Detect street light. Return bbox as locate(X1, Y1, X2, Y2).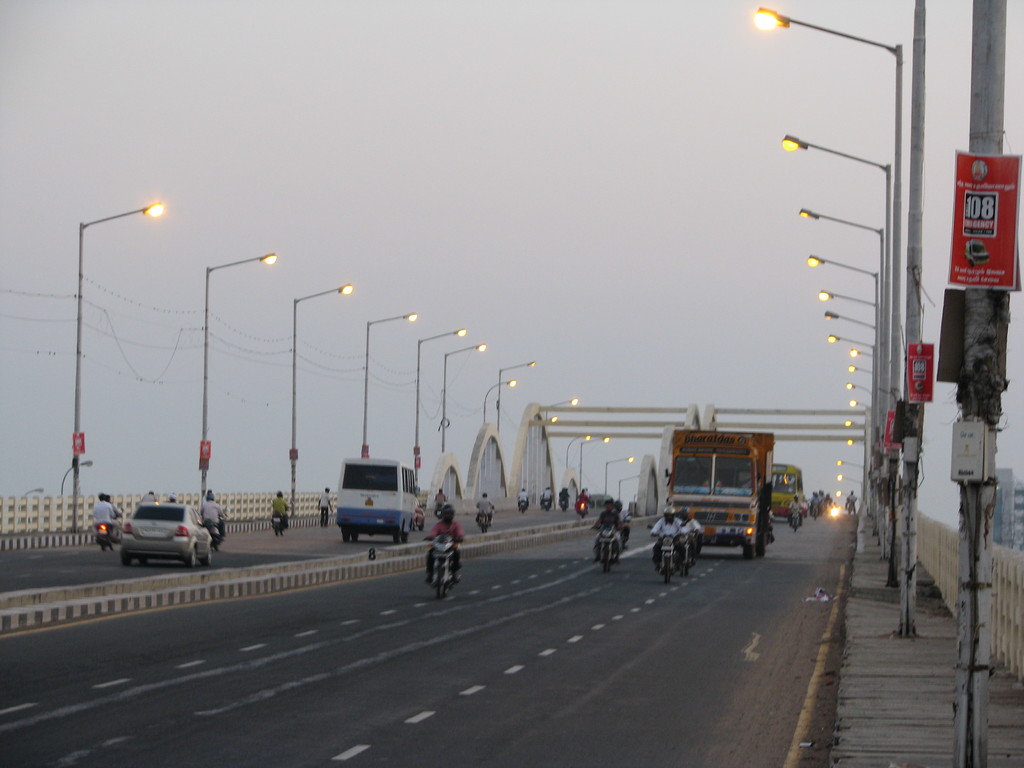
locate(362, 314, 416, 456).
